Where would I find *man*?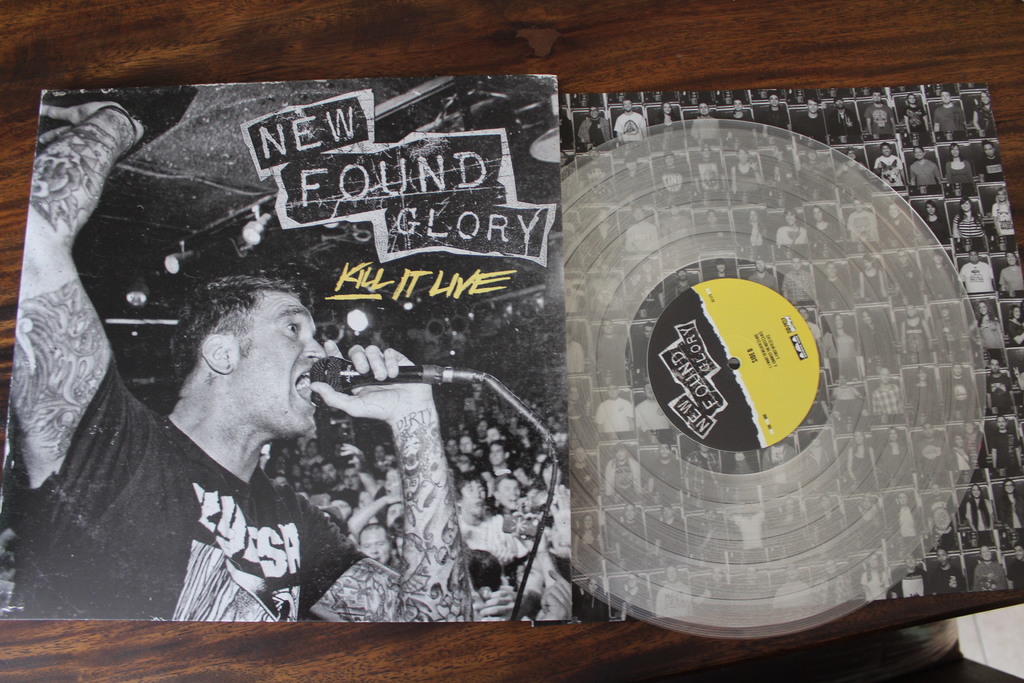
At 815,261,849,309.
